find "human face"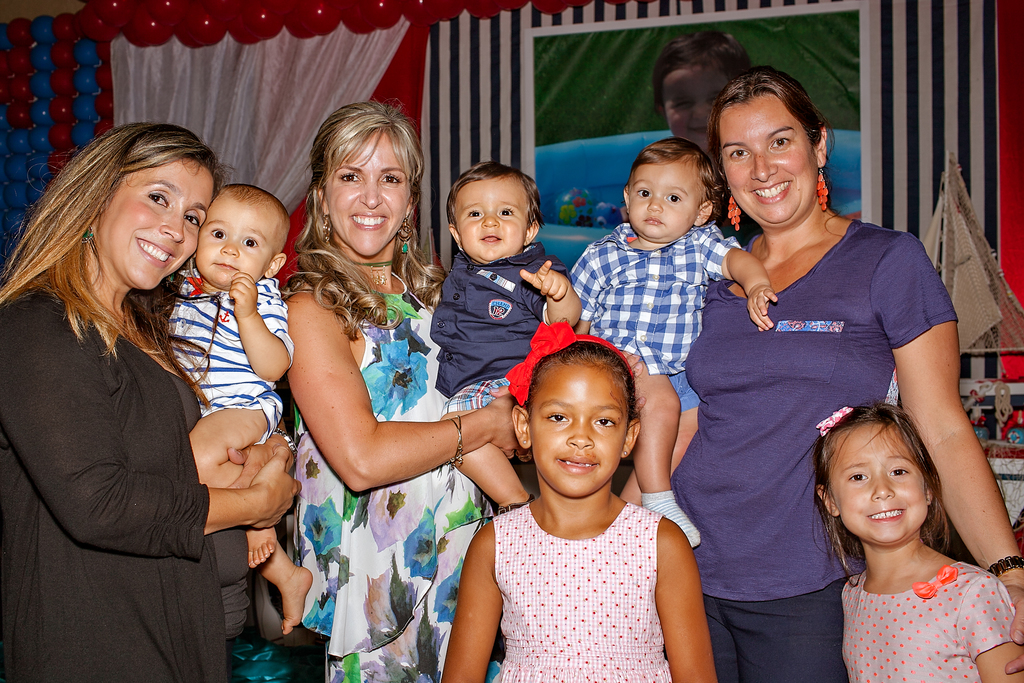
locate(660, 67, 730, 152)
